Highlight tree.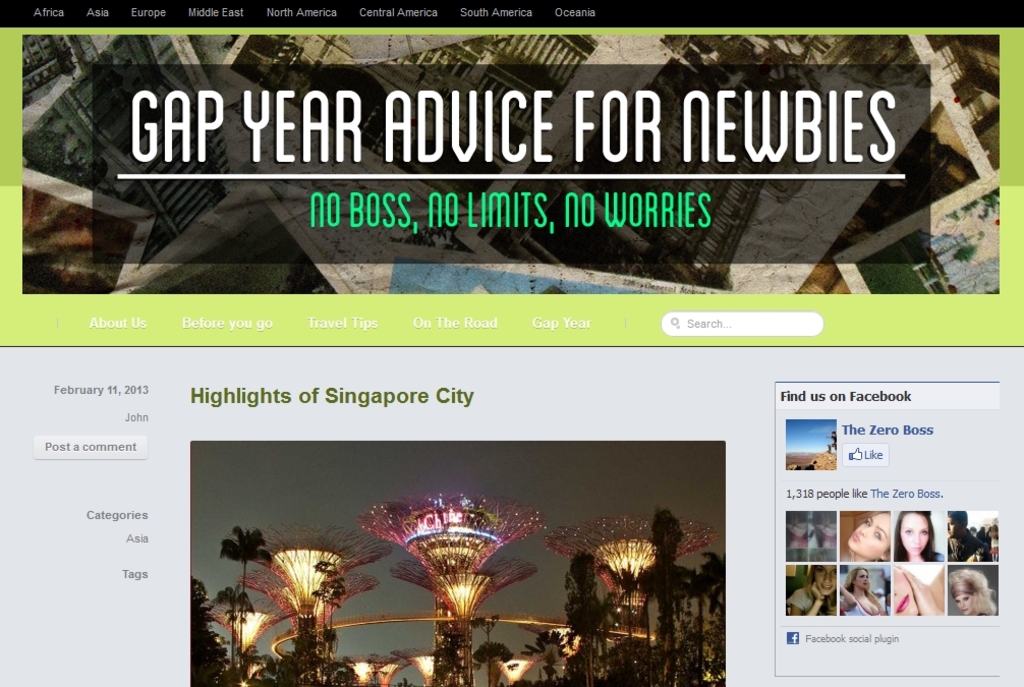
Highlighted region: 185/576/233/686.
